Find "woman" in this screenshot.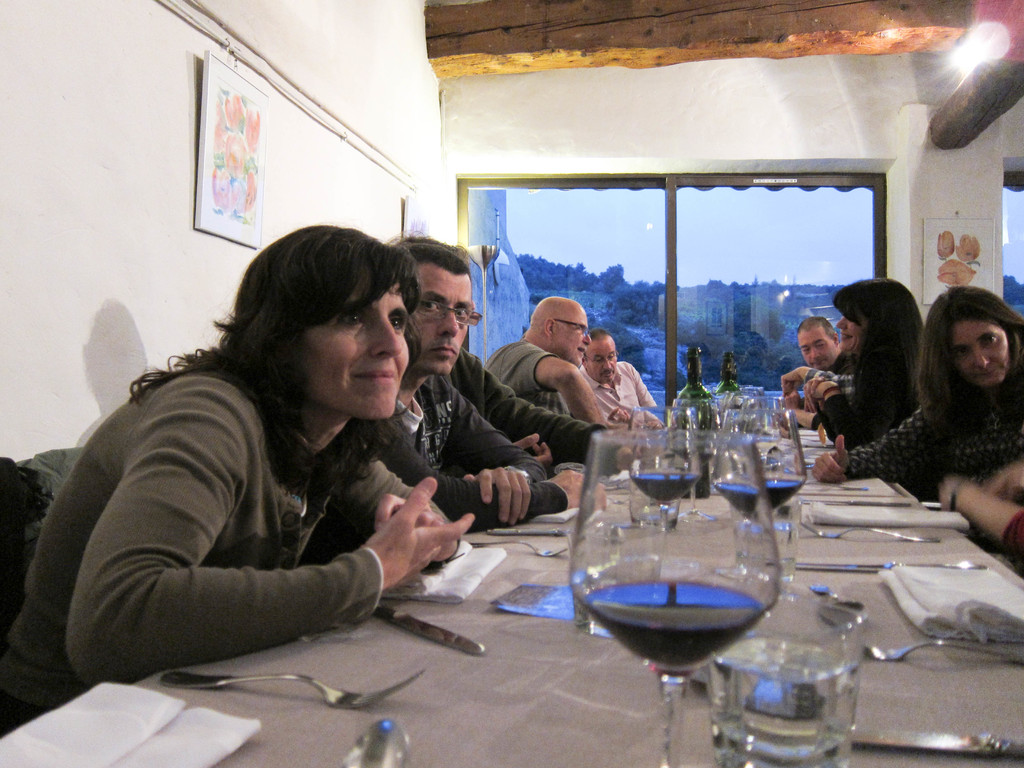
The bounding box for "woman" is 79, 221, 500, 685.
